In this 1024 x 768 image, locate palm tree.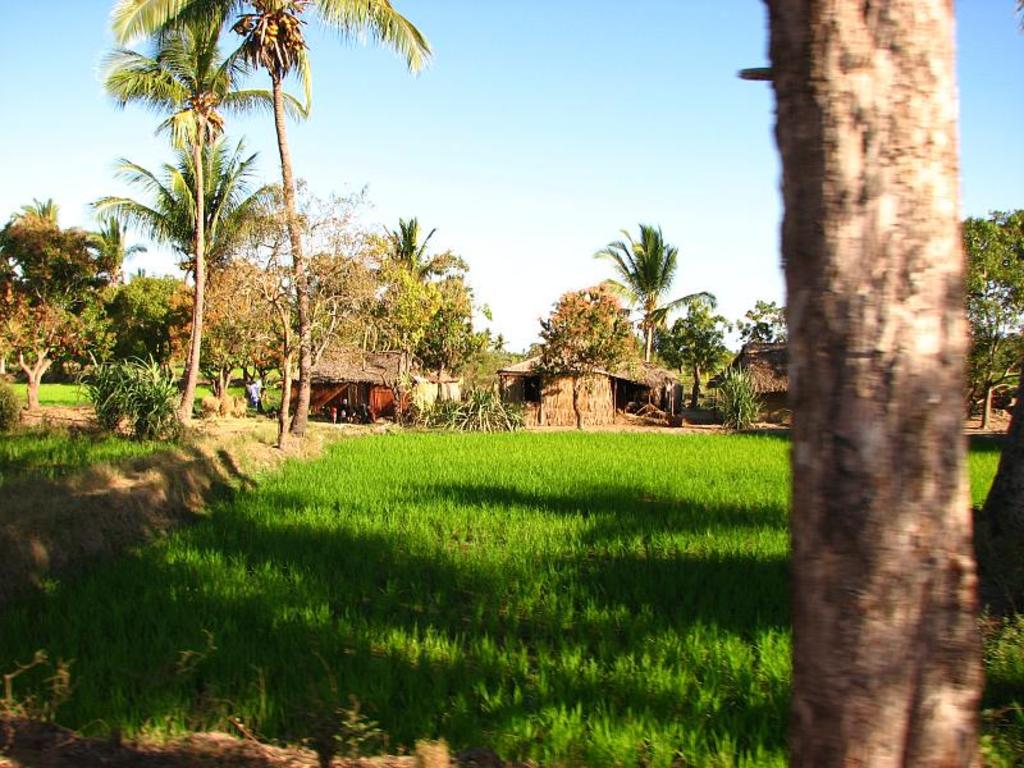
Bounding box: bbox=[270, 223, 397, 370].
